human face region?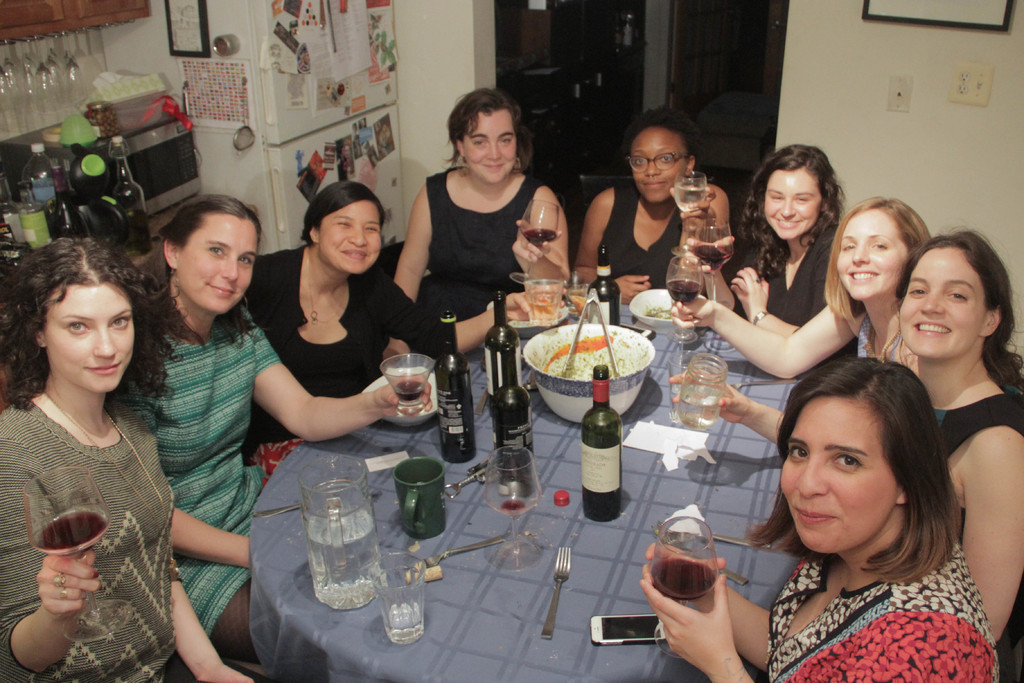
[x1=838, y1=210, x2=904, y2=304]
